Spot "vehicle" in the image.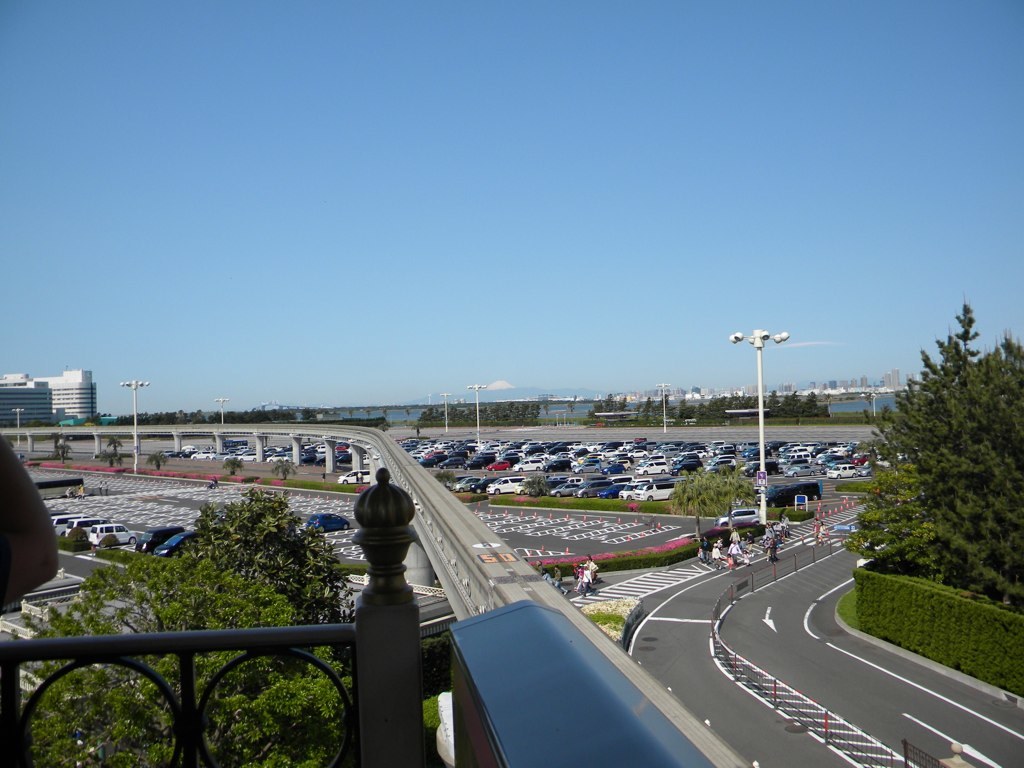
"vehicle" found at box=[598, 479, 625, 498].
